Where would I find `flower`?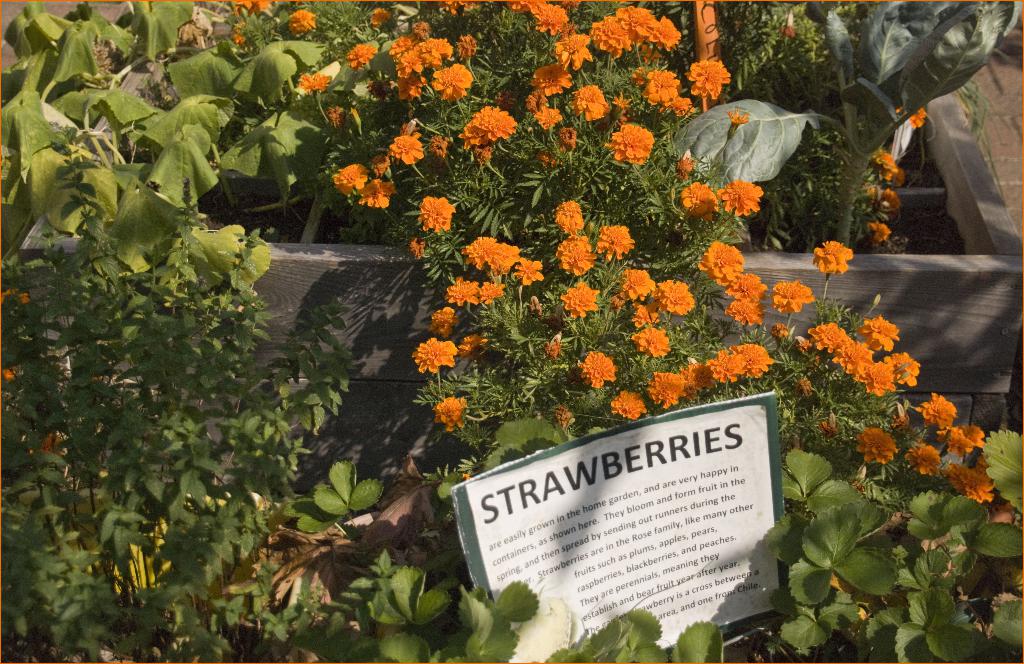
At (366, 76, 394, 99).
